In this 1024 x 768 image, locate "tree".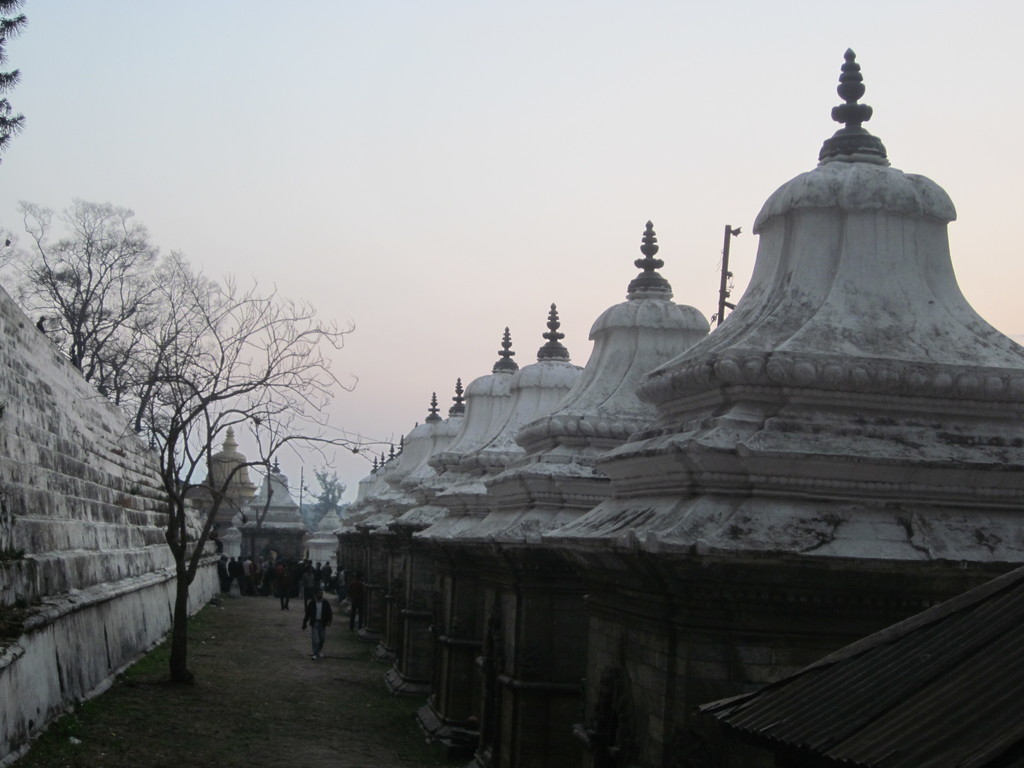
Bounding box: bbox=[0, 183, 189, 397].
